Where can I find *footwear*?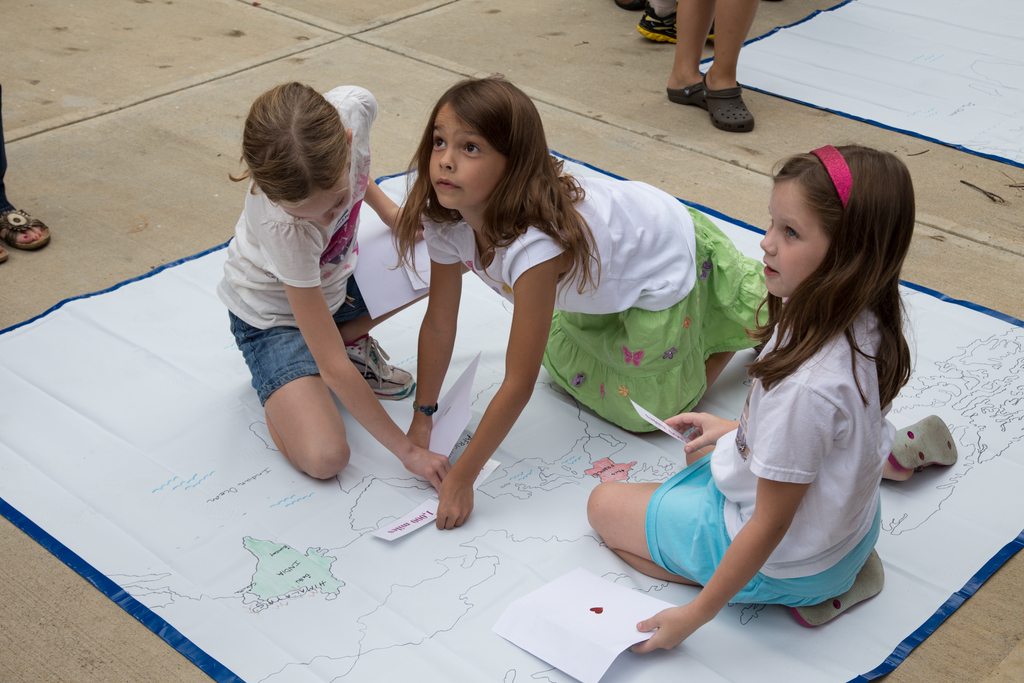
You can find it at bbox=(0, 203, 52, 252).
